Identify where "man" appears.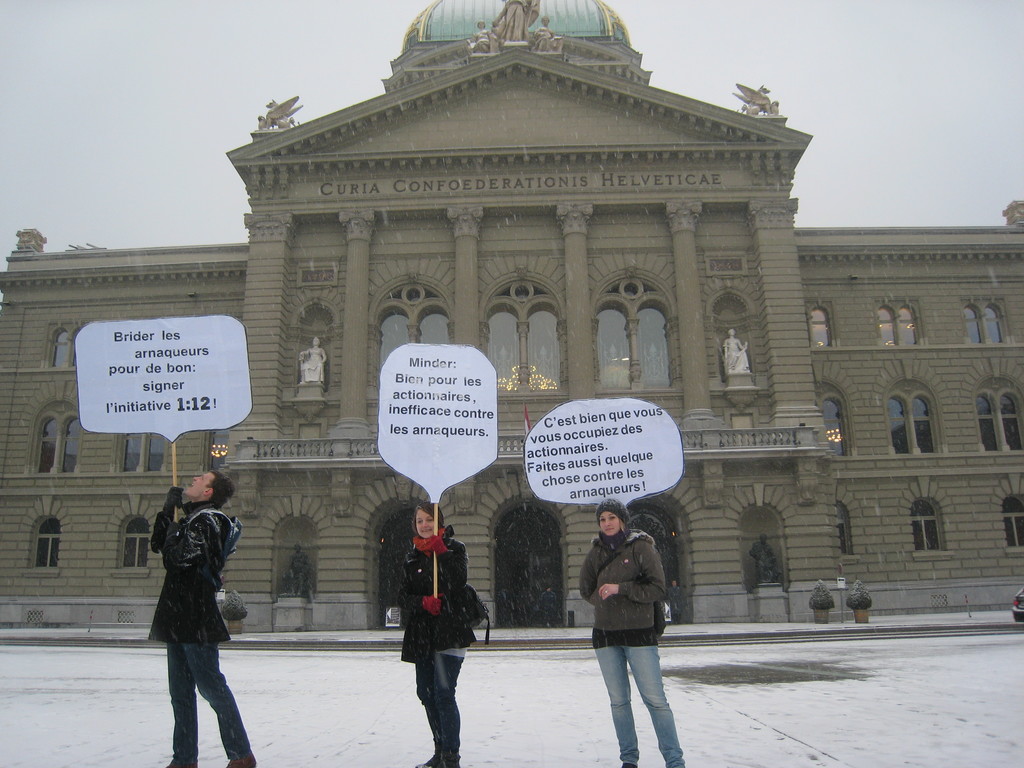
Appears at box=[151, 468, 262, 767].
